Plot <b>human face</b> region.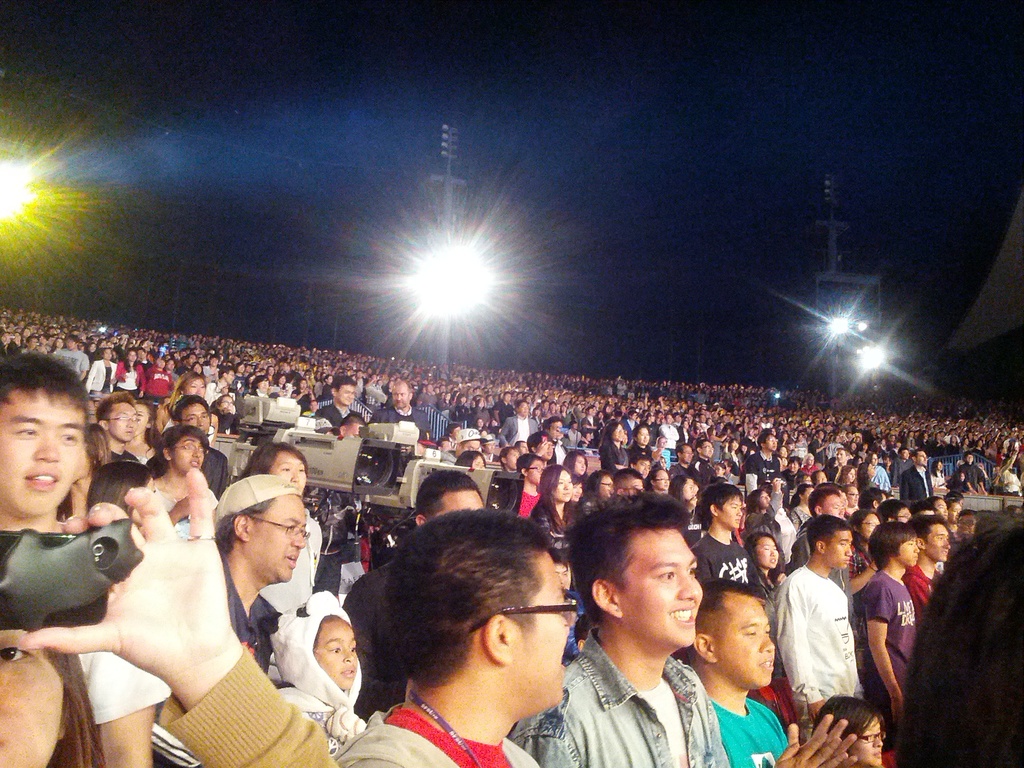
Plotted at x1=227 y1=370 x2=236 y2=381.
